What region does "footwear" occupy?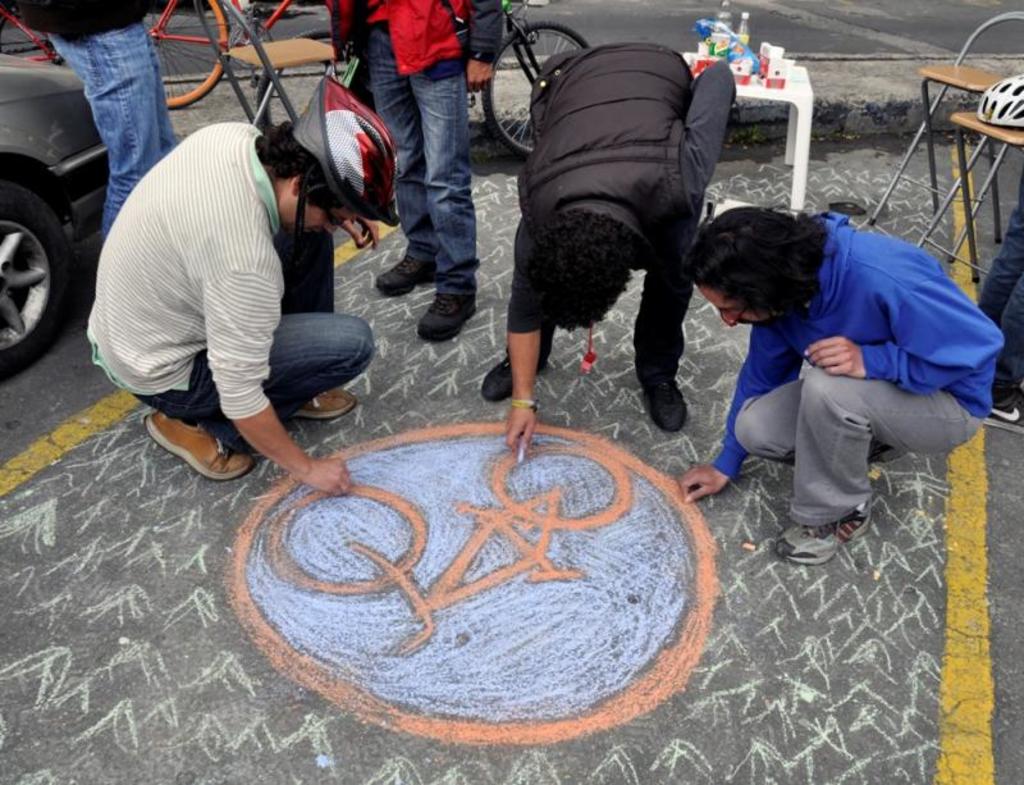
417,292,476,342.
